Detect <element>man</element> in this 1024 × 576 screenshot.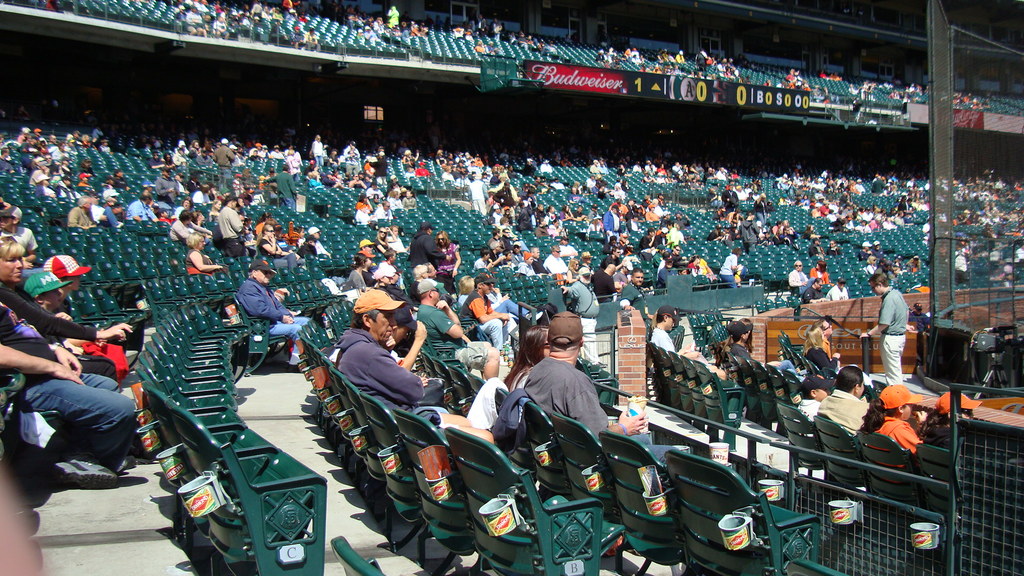
Detection: crop(673, 162, 683, 175).
